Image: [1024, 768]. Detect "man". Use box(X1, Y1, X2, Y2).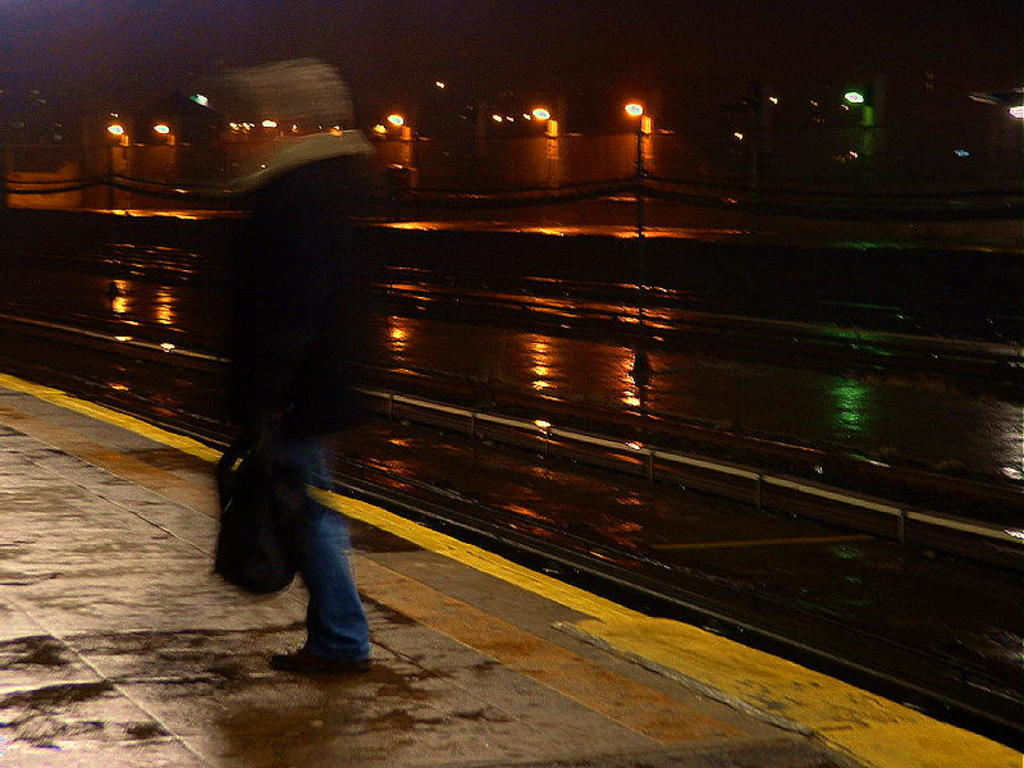
box(198, 131, 412, 680).
